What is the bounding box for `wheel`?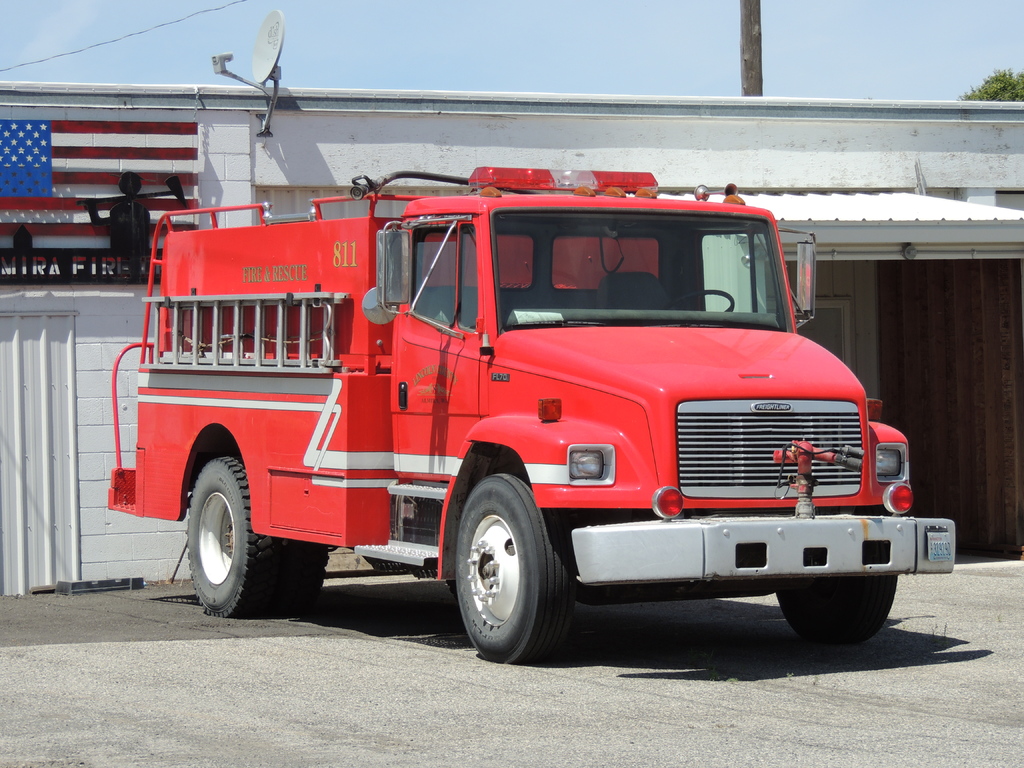
left=773, top=579, right=895, bottom=645.
